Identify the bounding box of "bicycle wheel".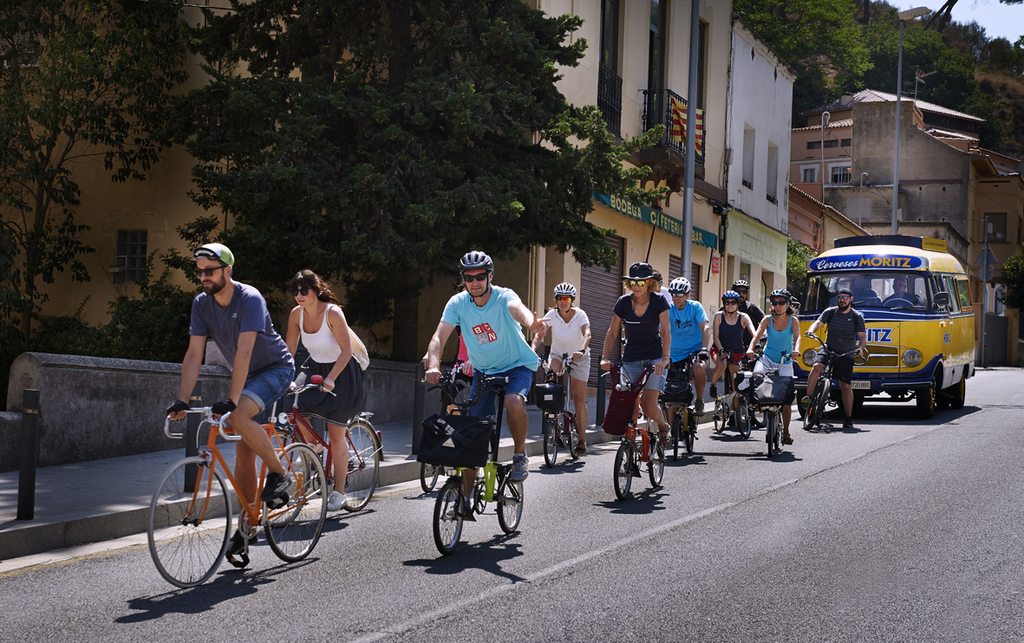
[650,432,671,487].
